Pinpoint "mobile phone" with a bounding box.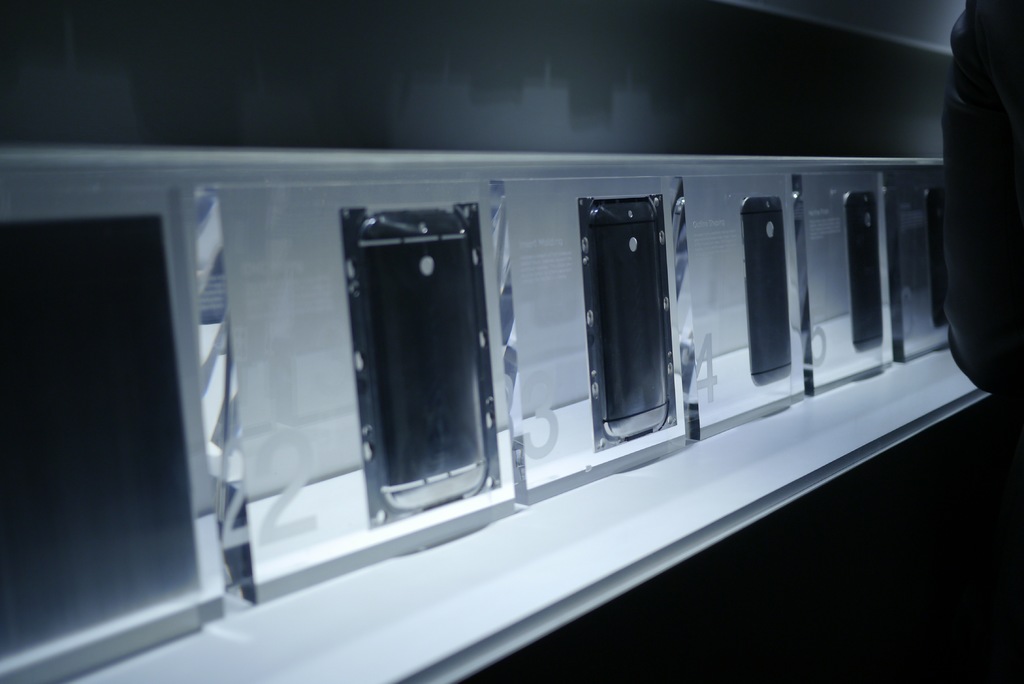
[742,195,792,385].
